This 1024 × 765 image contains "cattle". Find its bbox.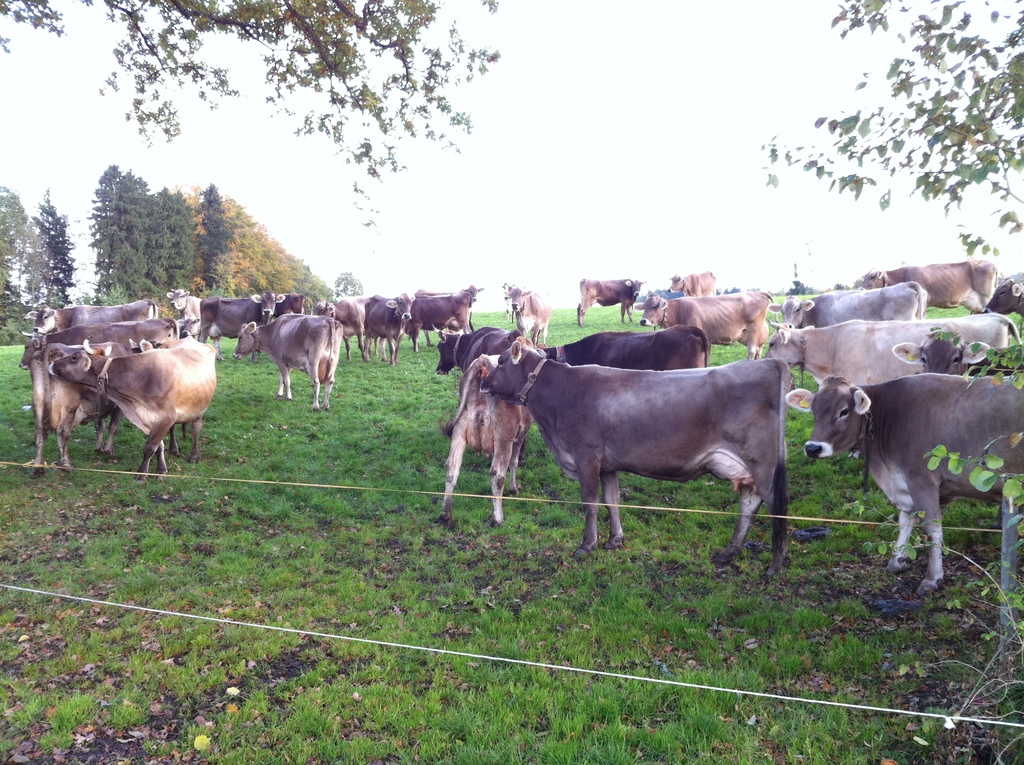
Rect(232, 312, 344, 411).
